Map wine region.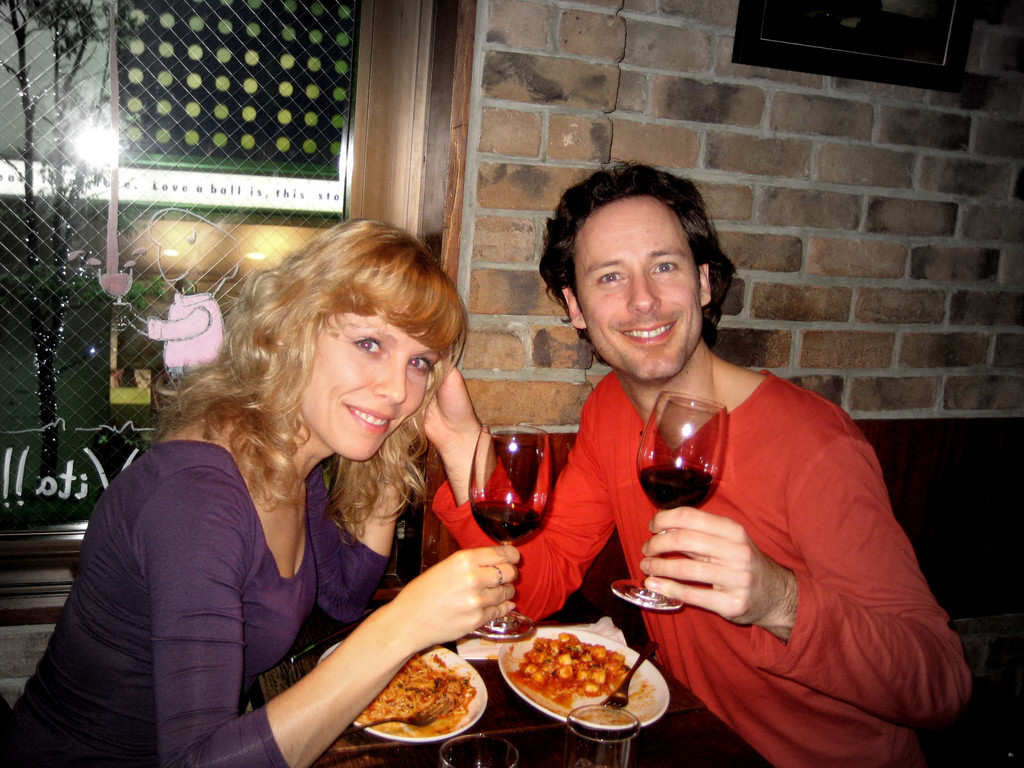
Mapped to [left=636, top=460, right=715, bottom=520].
